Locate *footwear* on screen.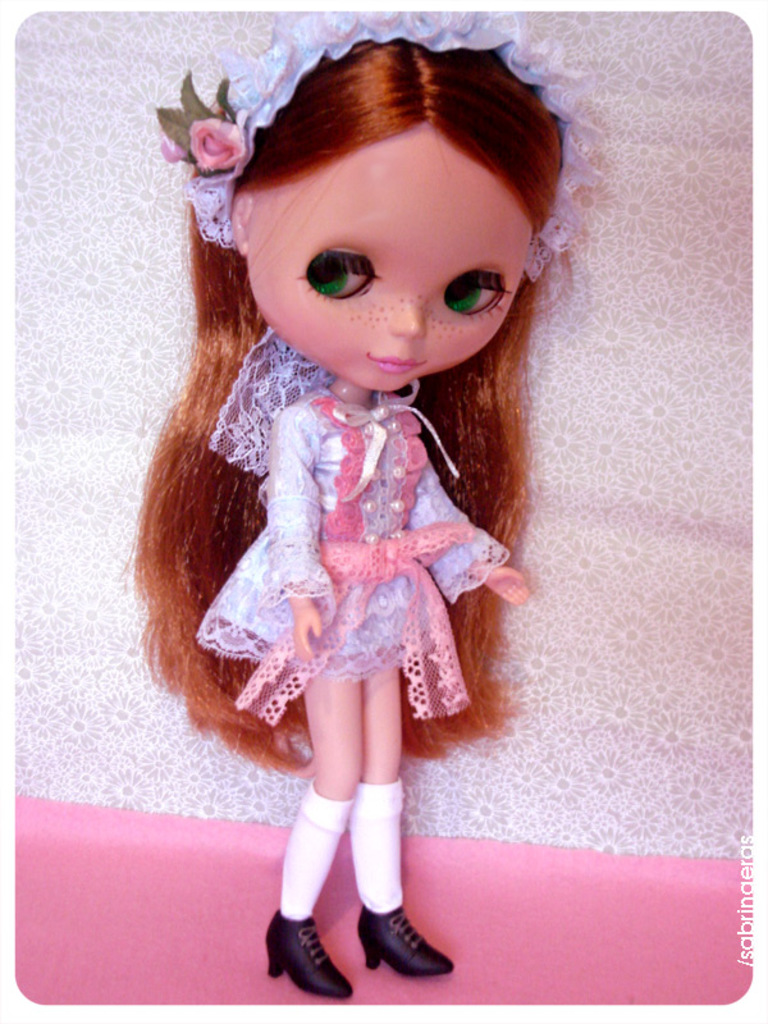
On screen at x1=353 y1=893 x2=439 y2=982.
